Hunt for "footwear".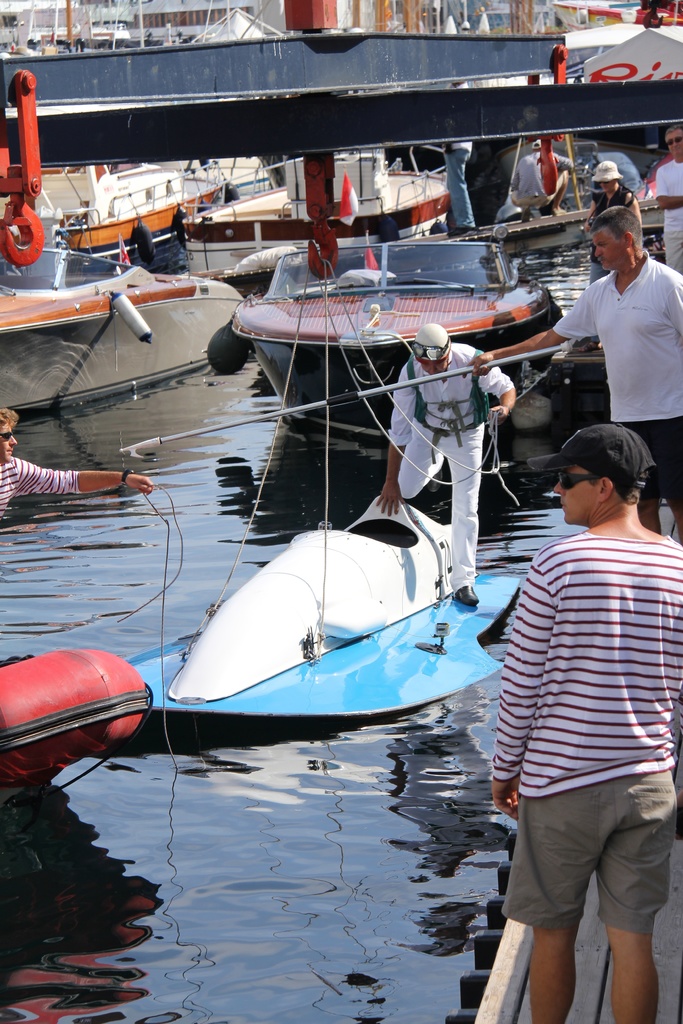
Hunted down at locate(446, 577, 486, 612).
